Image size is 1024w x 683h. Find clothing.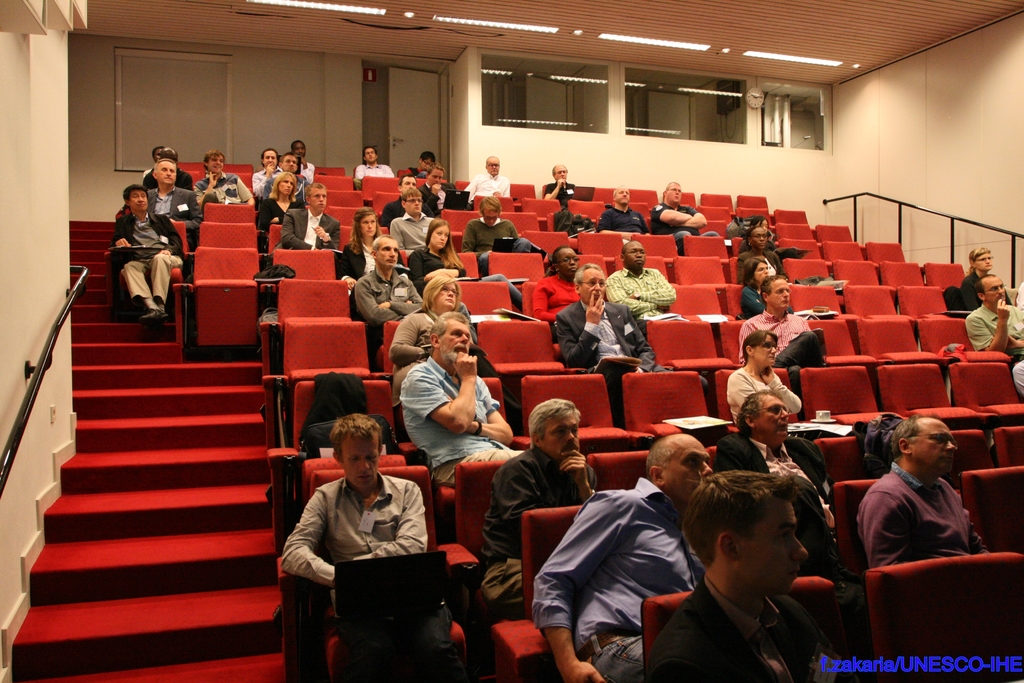
box(353, 263, 425, 325).
